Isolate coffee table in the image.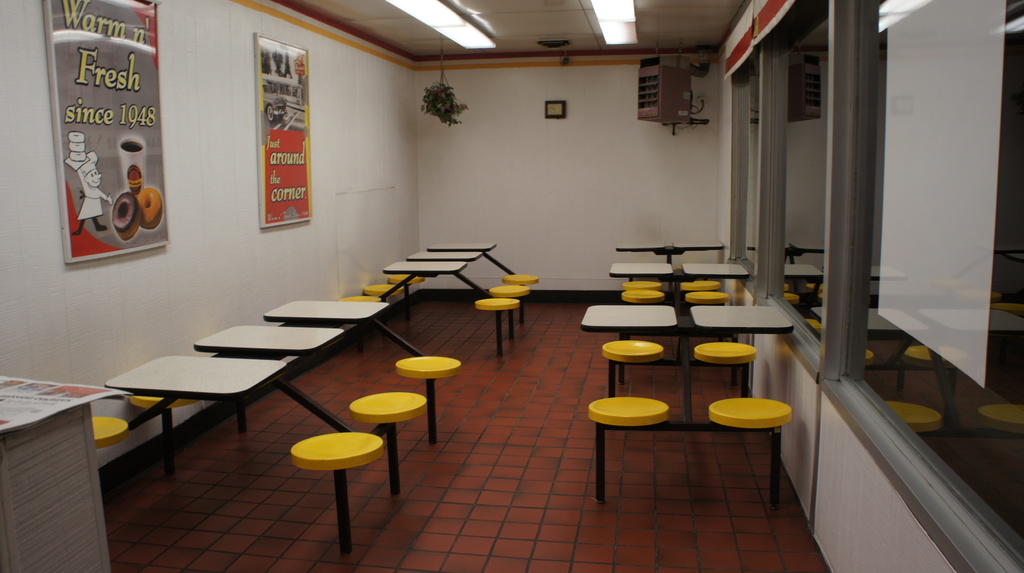
Isolated region: (413, 243, 516, 280).
